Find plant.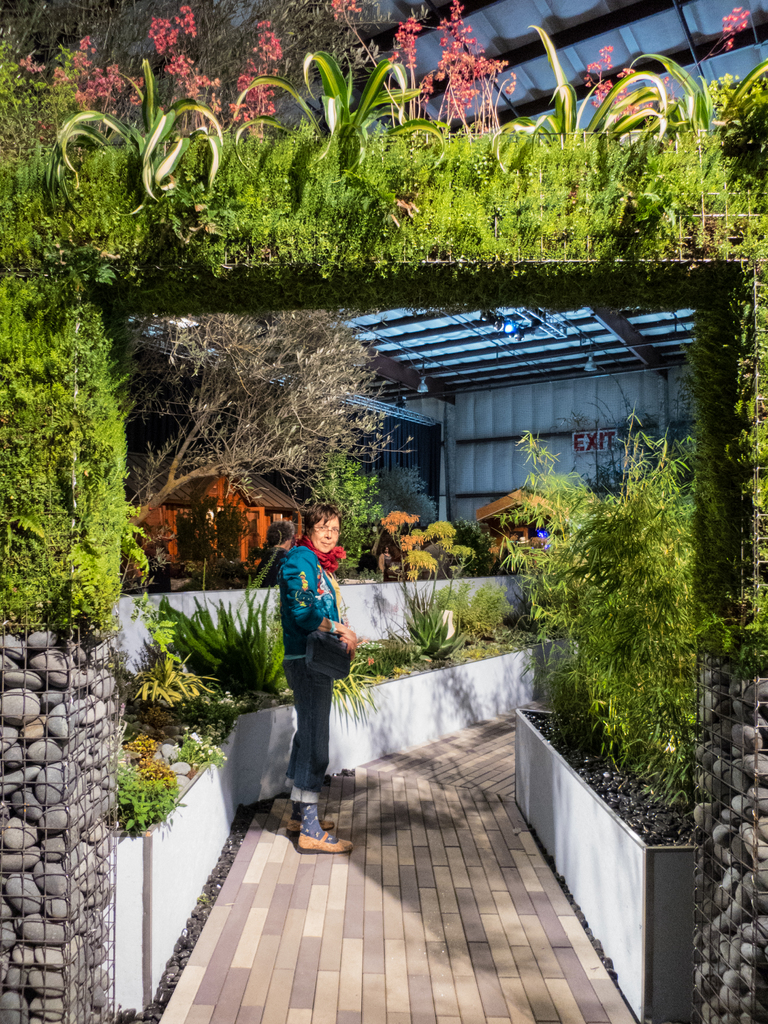
crop(486, 492, 573, 576).
